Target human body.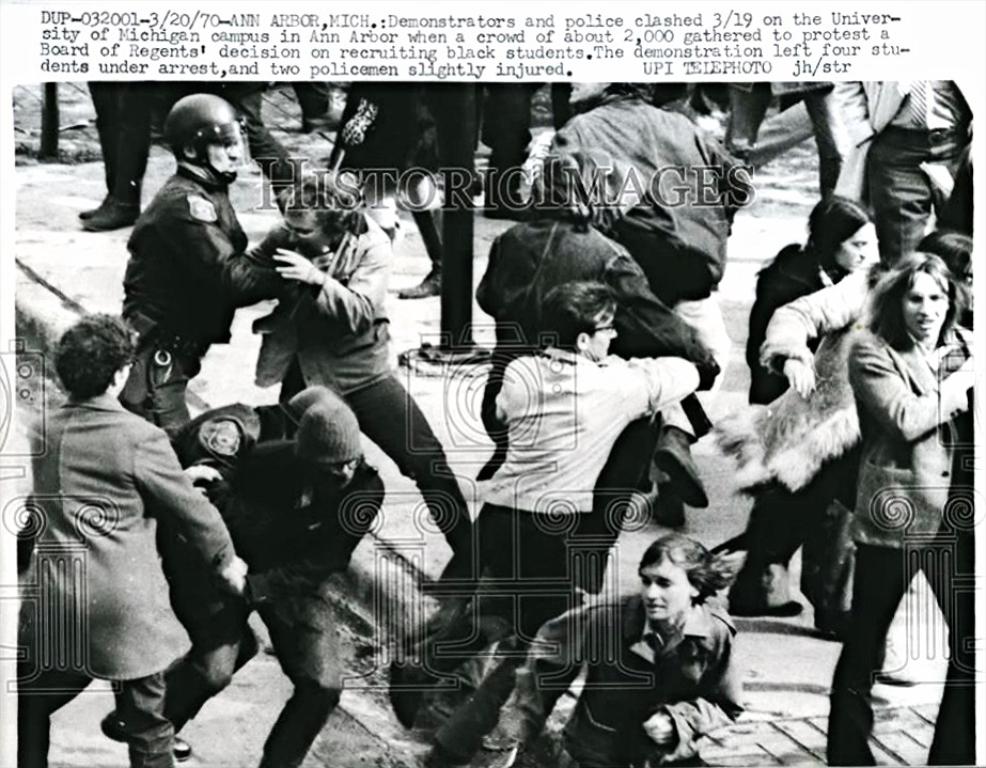
Target region: box(421, 288, 711, 767).
